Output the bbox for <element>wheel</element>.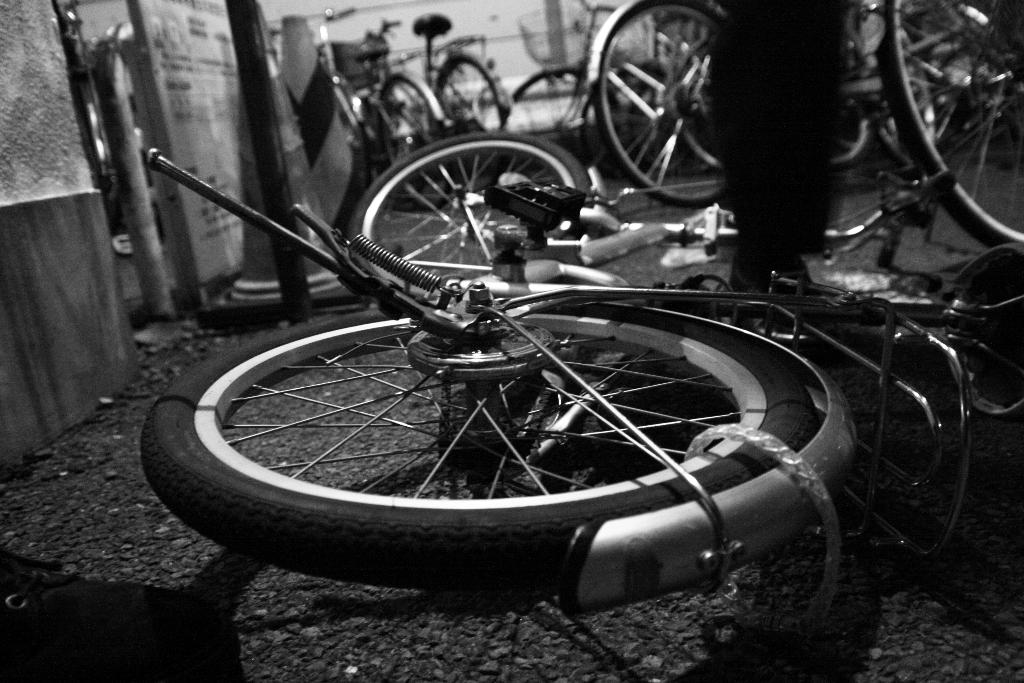
x1=436, y1=45, x2=516, y2=161.
